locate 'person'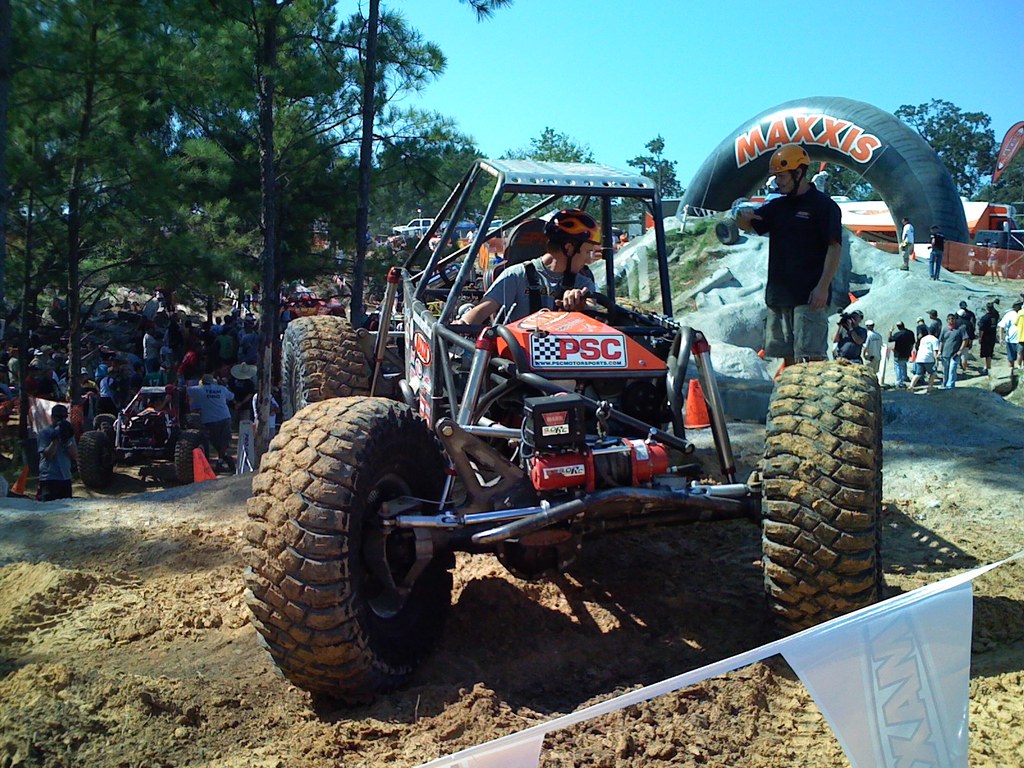
region(894, 214, 918, 270)
